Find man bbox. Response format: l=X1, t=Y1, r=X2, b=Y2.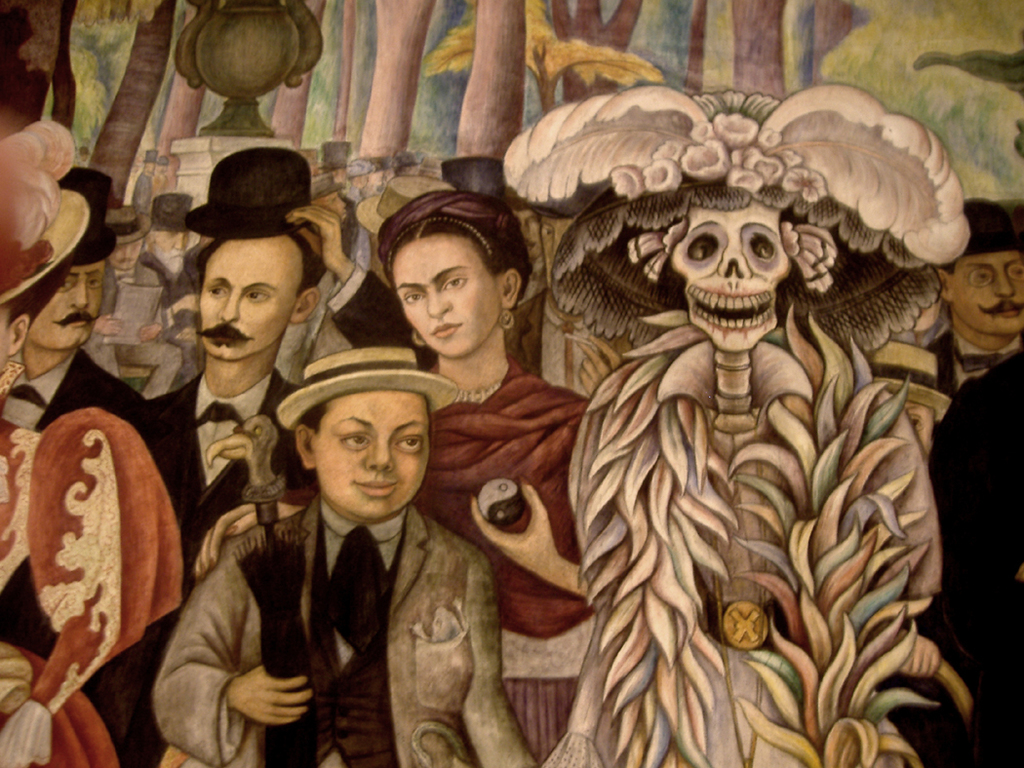
l=152, t=147, r=415, b=547.
